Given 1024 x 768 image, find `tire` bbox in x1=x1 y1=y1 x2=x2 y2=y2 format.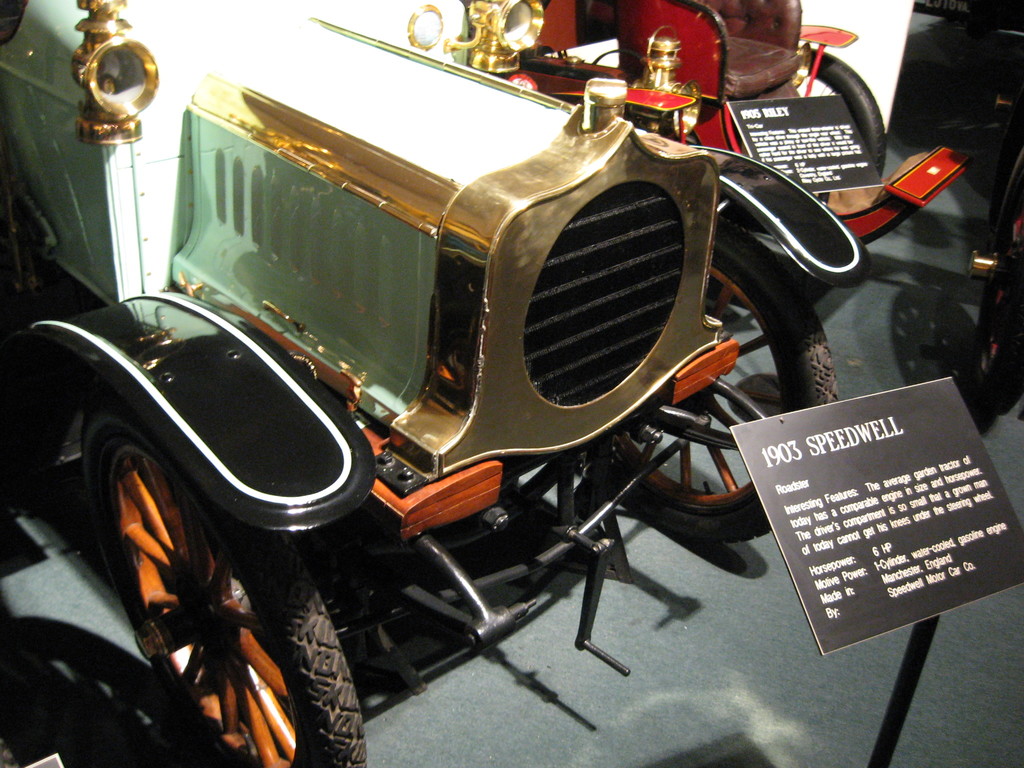
x1=81 y1=401 x2=328 y2=746.
